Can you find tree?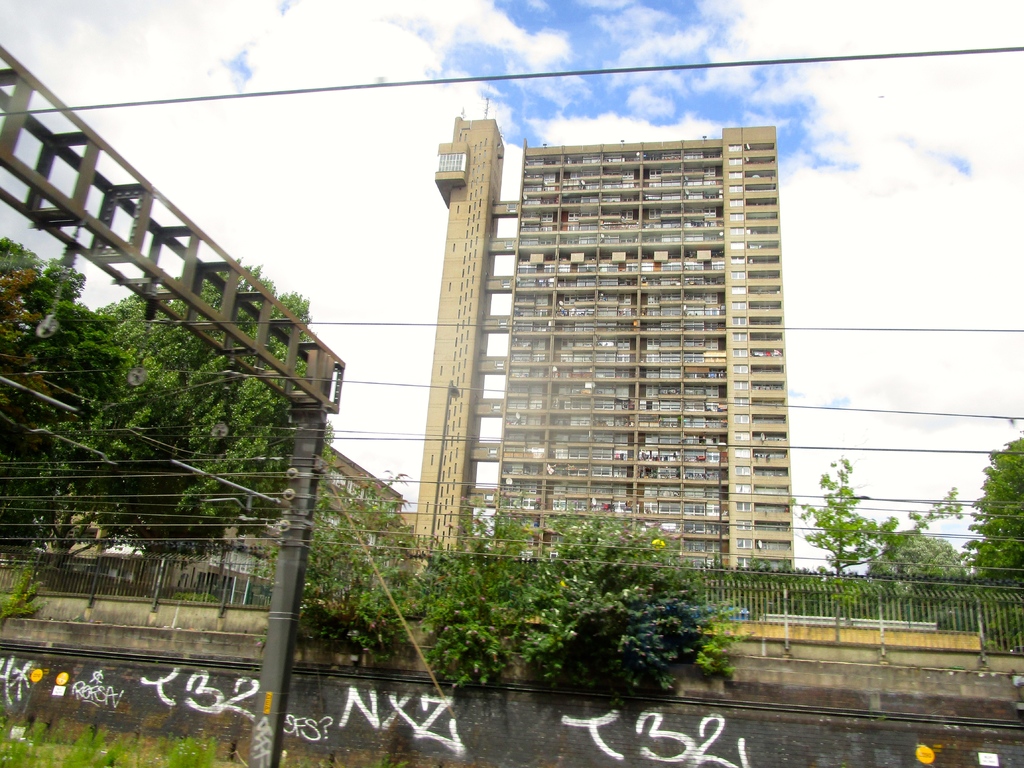
Yes, bounding box: <region>1, 248, 152, 579</region>.
